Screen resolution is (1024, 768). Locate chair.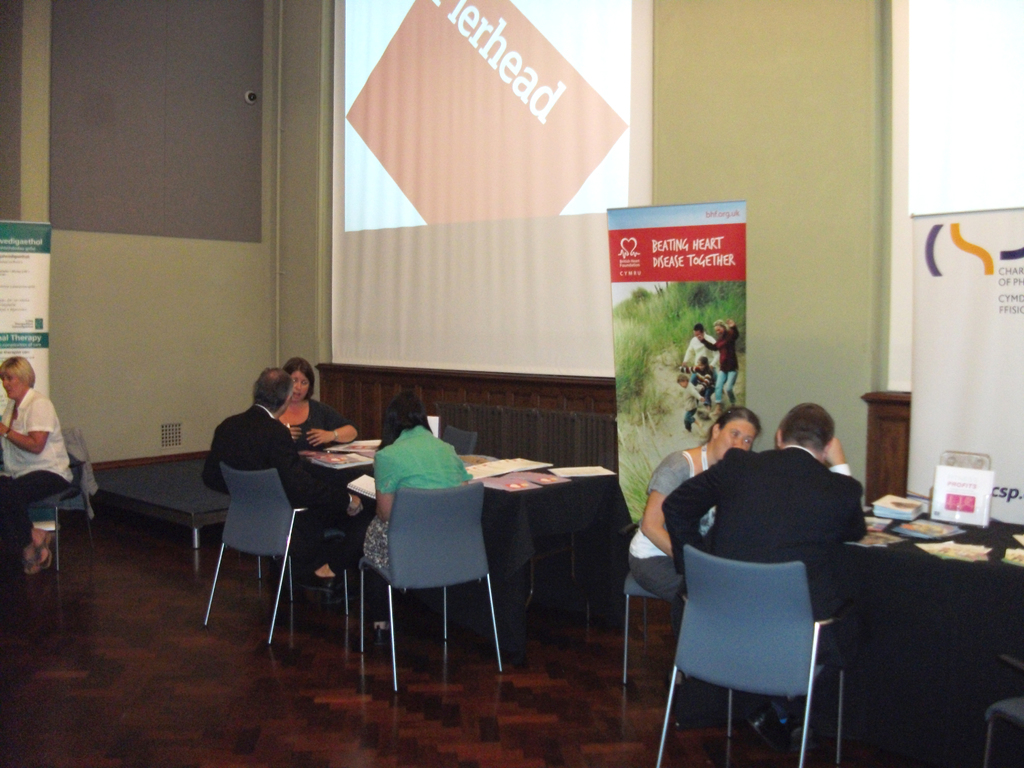
pyautogui.locateOnScreen(660, 525, 847, 767).
